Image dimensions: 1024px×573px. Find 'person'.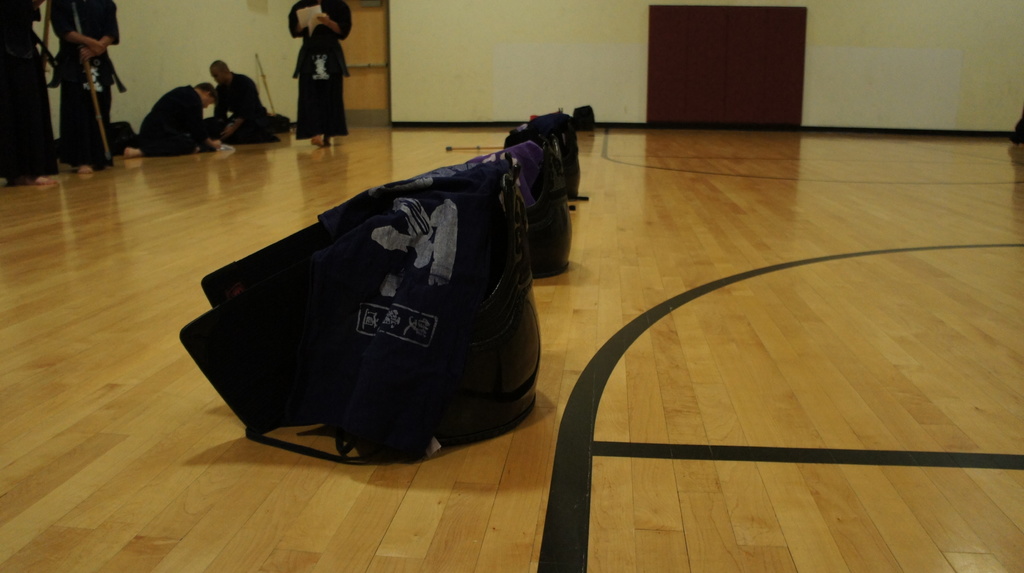
x1=0, y1=0, x2=65, y2=196.
